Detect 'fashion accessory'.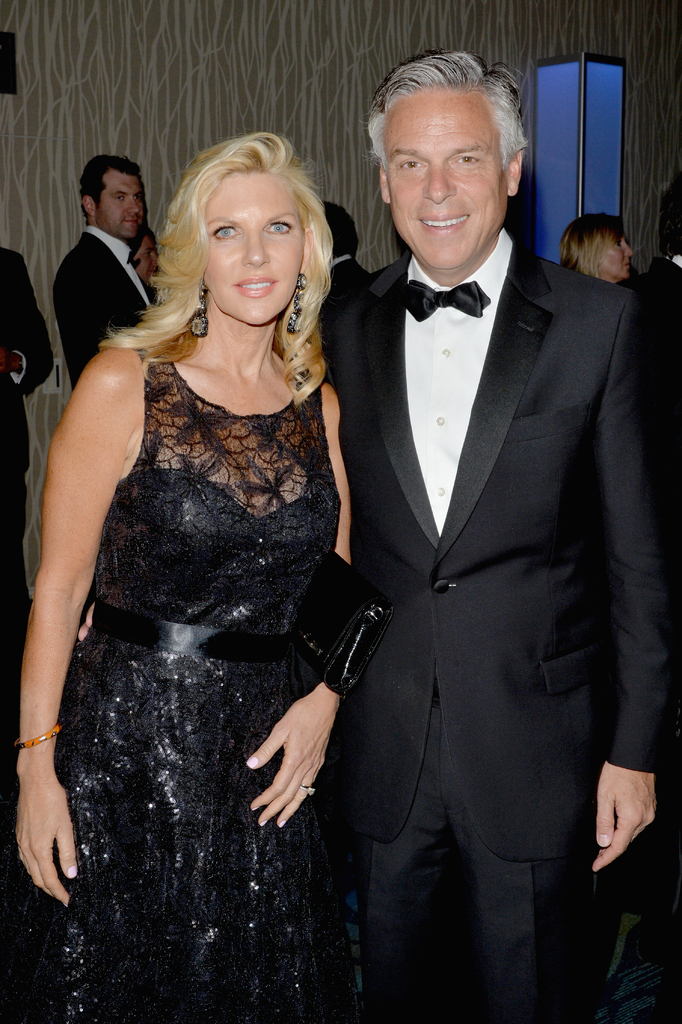
Detected at x1=192 y1=276 x2=211 y2=336.
